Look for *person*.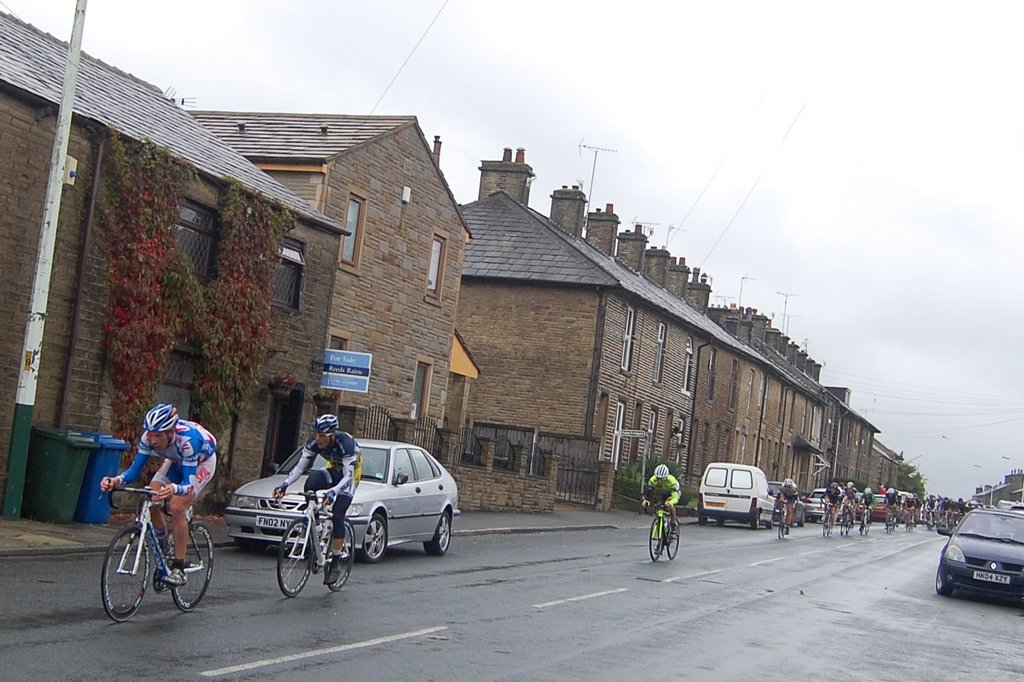
Found: <box>902,496,916,520</box>.
